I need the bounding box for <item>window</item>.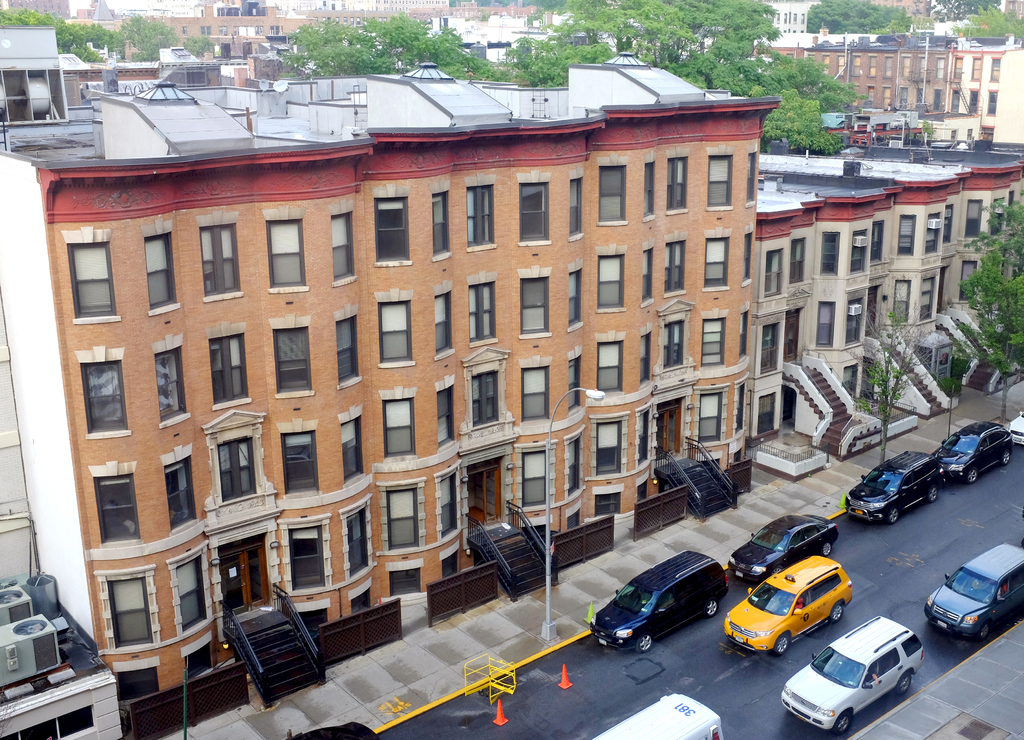
Here it is: [x1=728, y1=376, x2=751, y2=433].
